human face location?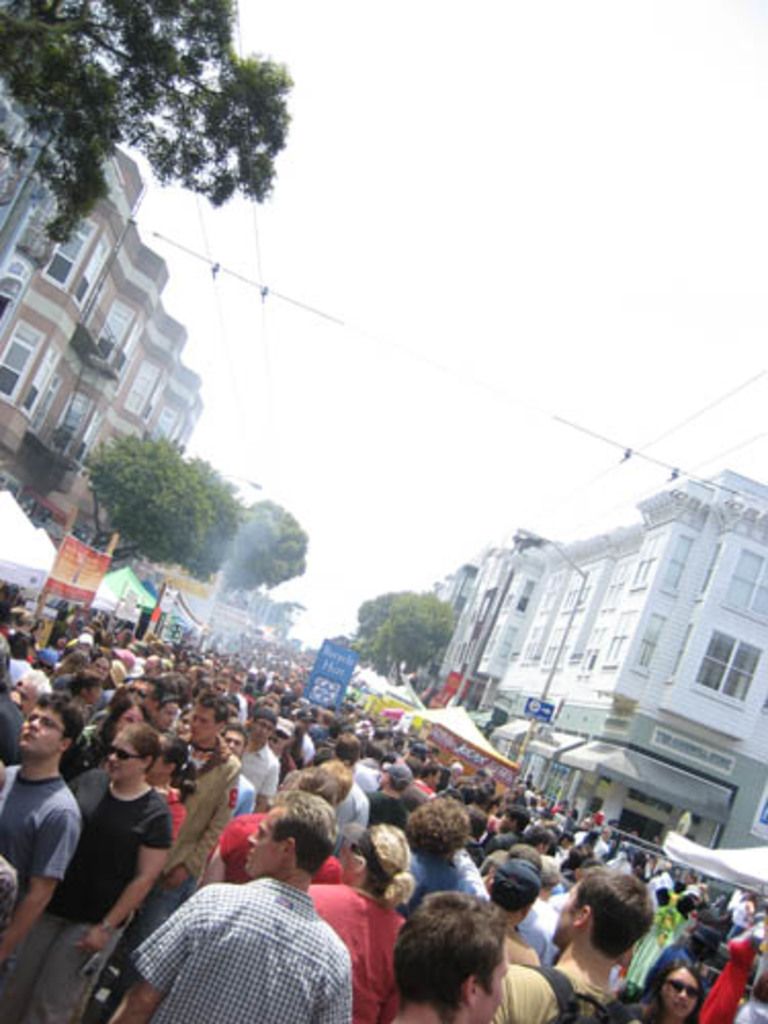
left=659, top=965, right=698, bottom=1016
